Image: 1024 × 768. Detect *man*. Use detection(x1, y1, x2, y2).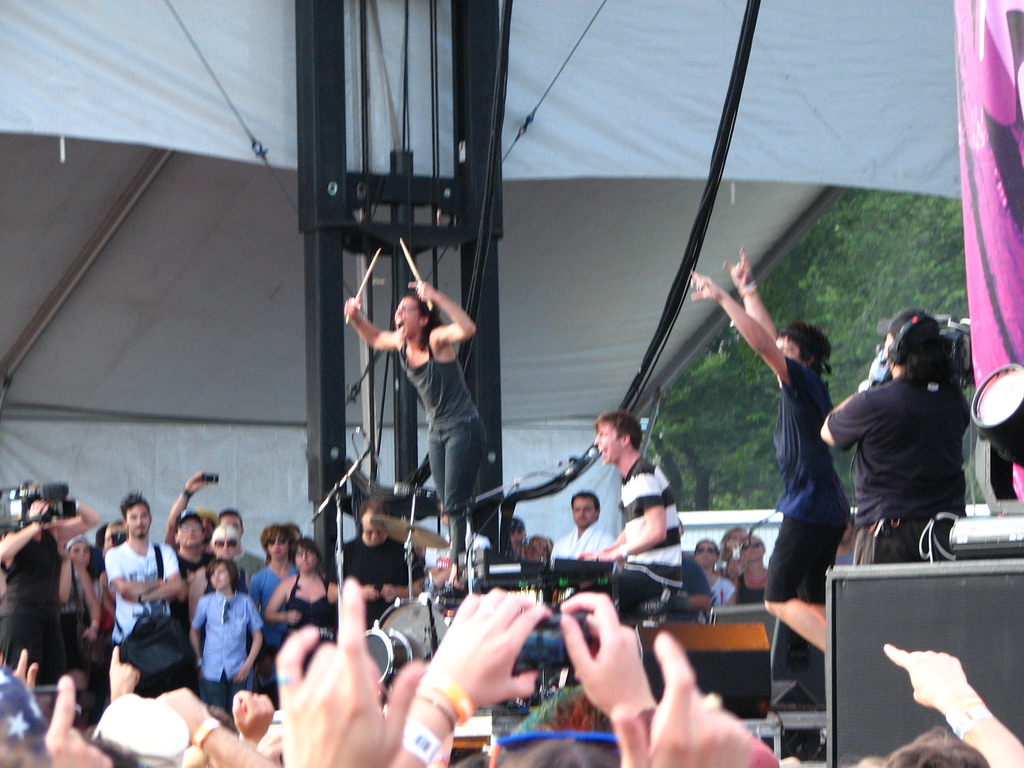
detection(337, 493, 424, 622).
